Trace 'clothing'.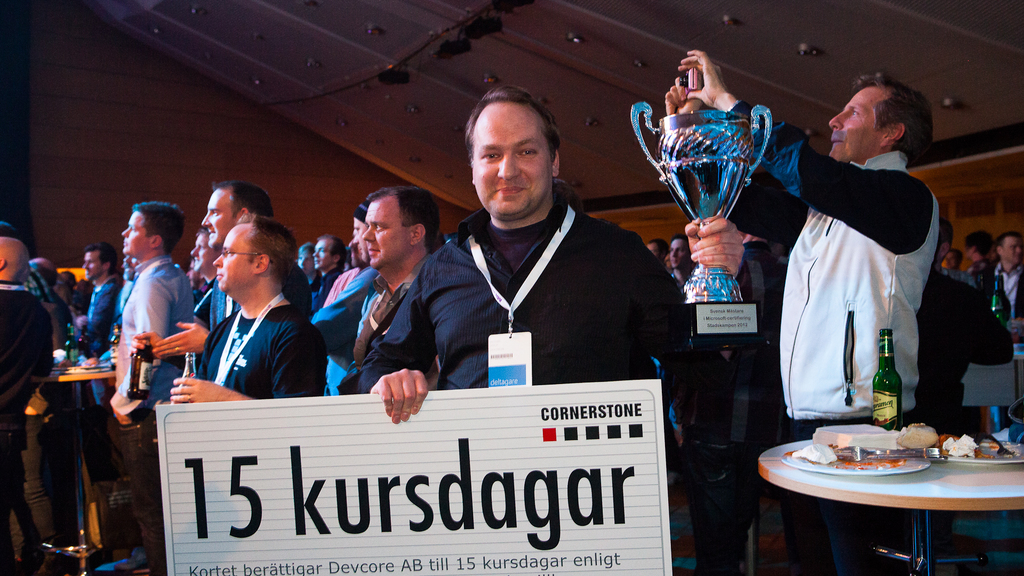
Traced to locate(771, 110, 940, 440).
